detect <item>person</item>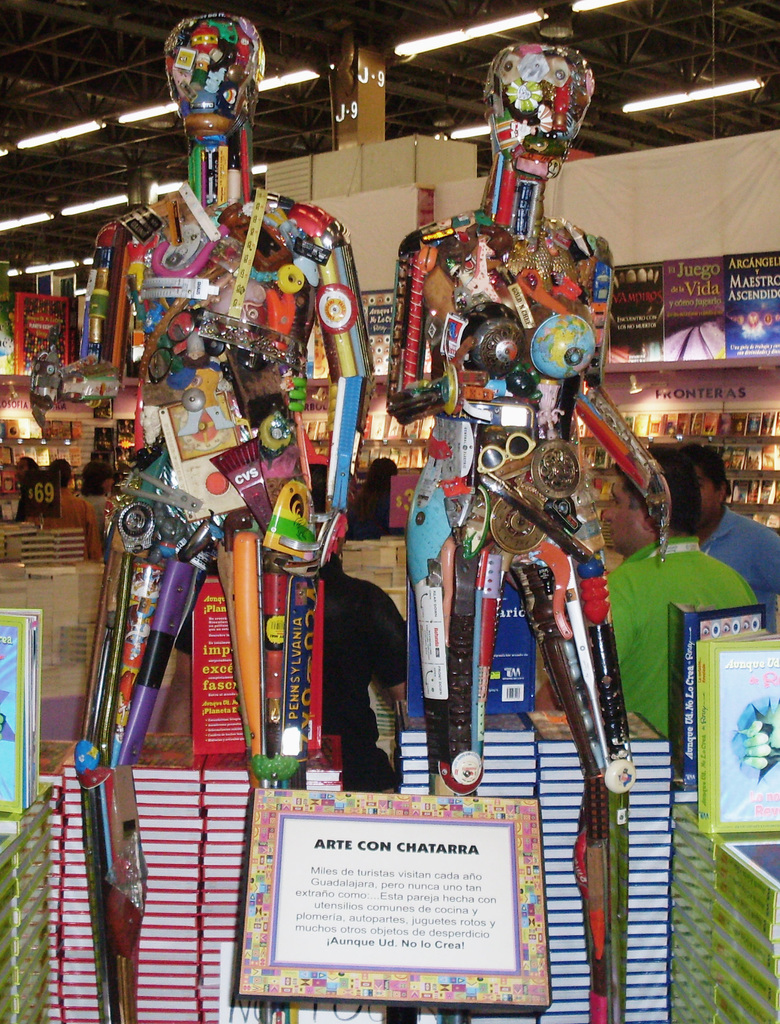
pyautogui.locateOnScreen(666, 442, 779, 630)
